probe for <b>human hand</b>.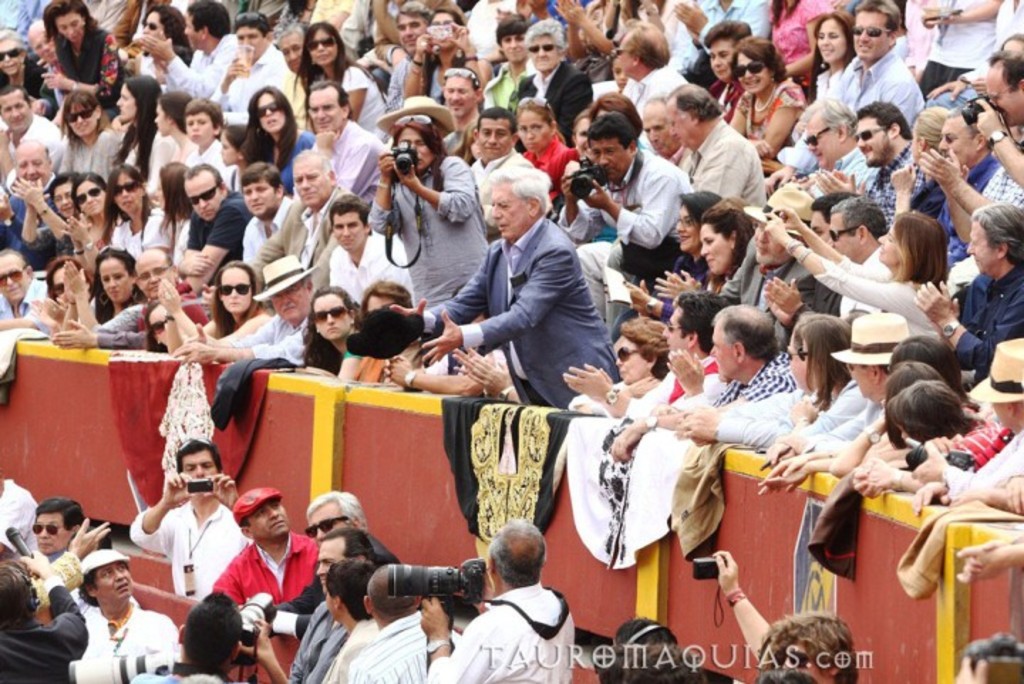
Probe result: l=161, t=475, r=195, b=506.
